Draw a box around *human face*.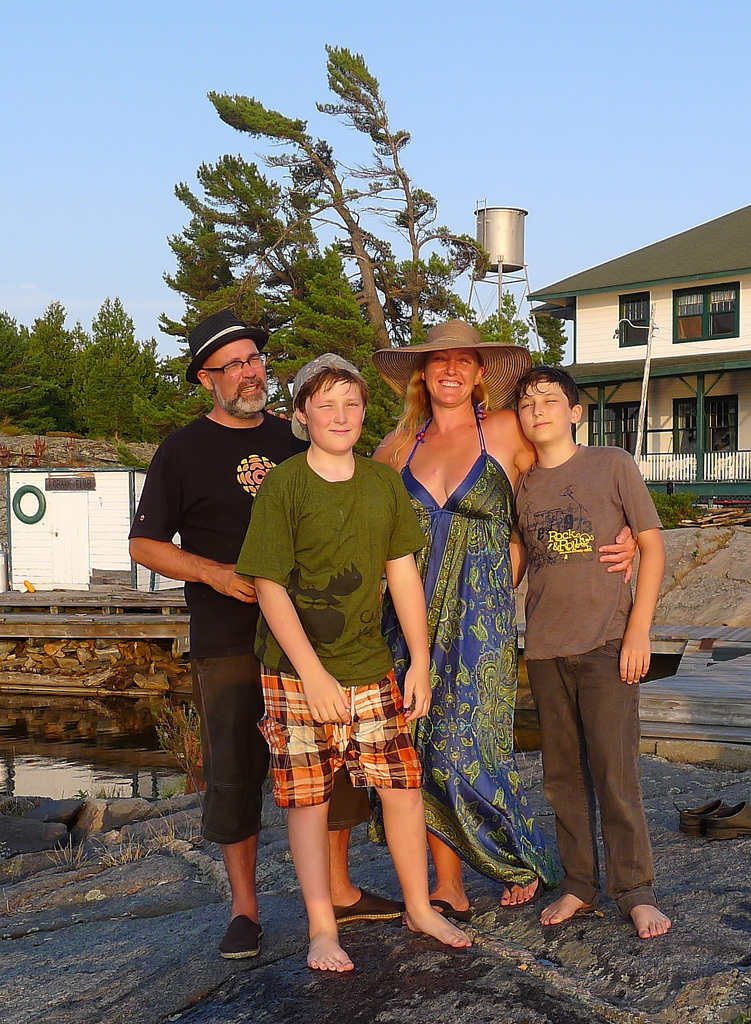
513:383:573:444.
